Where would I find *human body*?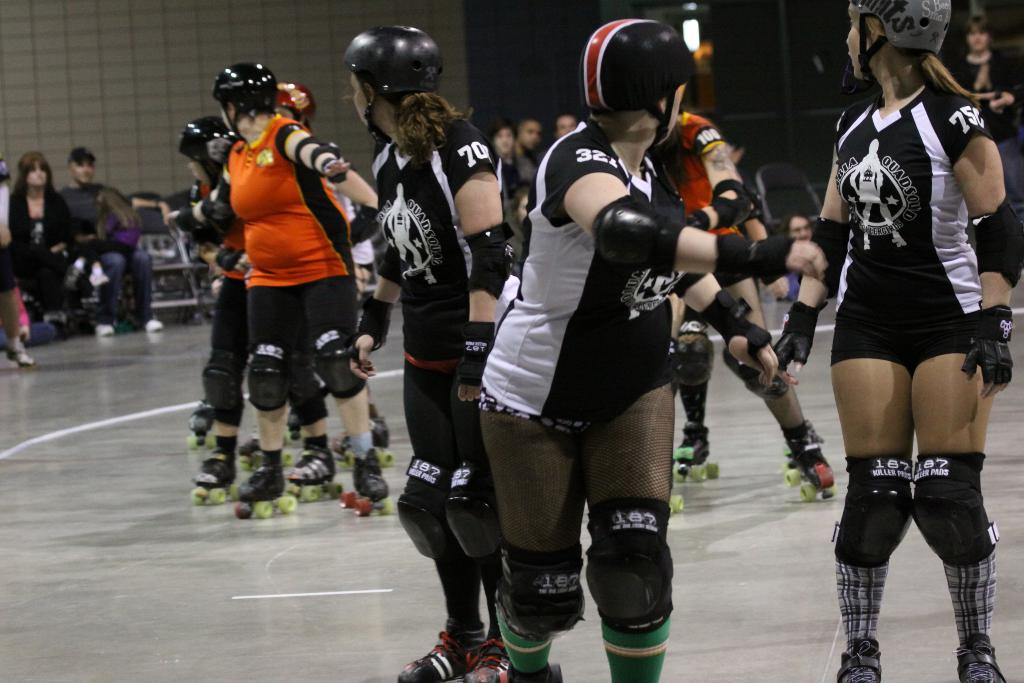
At 479 25 828 682.
